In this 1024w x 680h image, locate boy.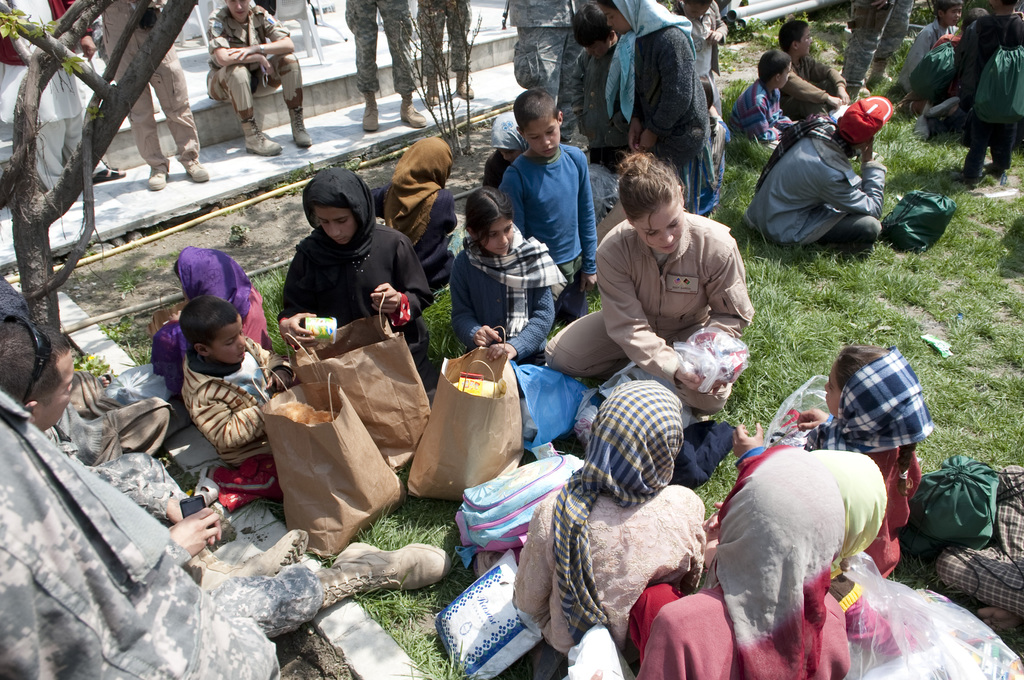
Bounding box: locate(564, 3, 632, 170).
